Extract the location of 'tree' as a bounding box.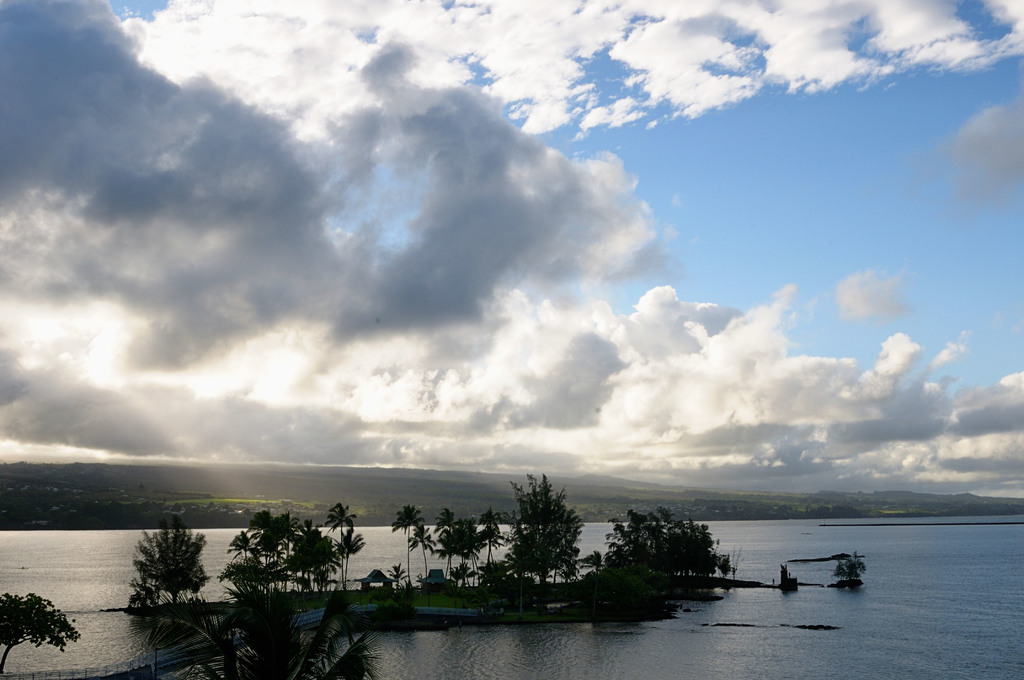
bbox(266, 513, 304, 569).
